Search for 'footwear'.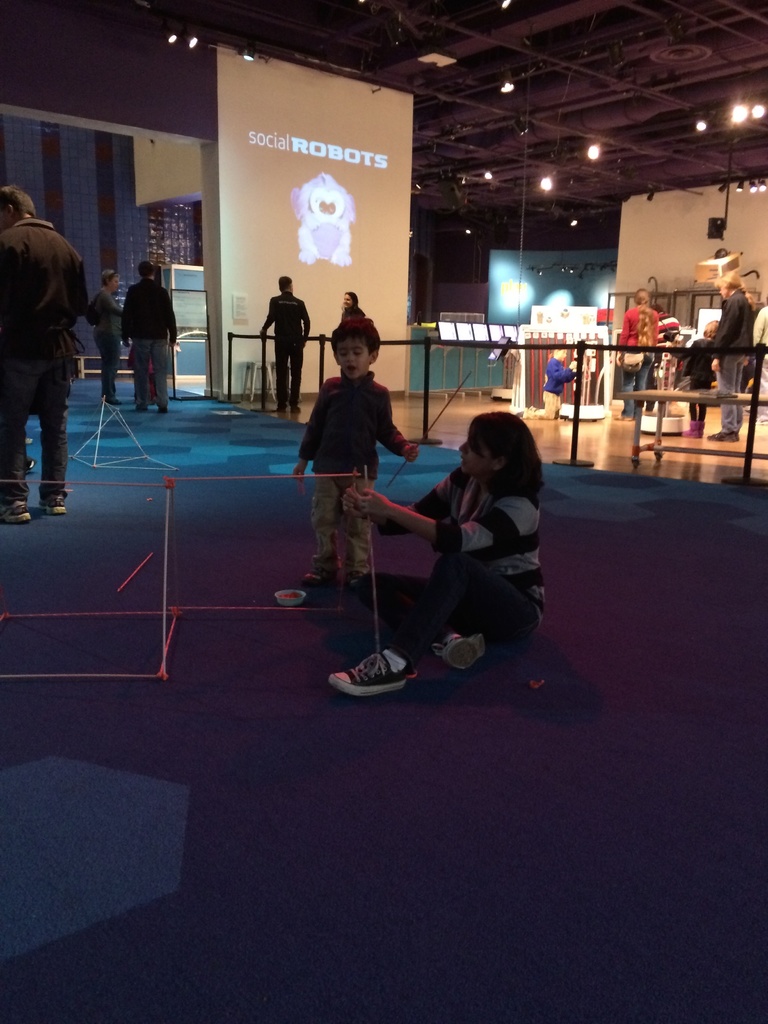
Found at 716/422/735/440.
